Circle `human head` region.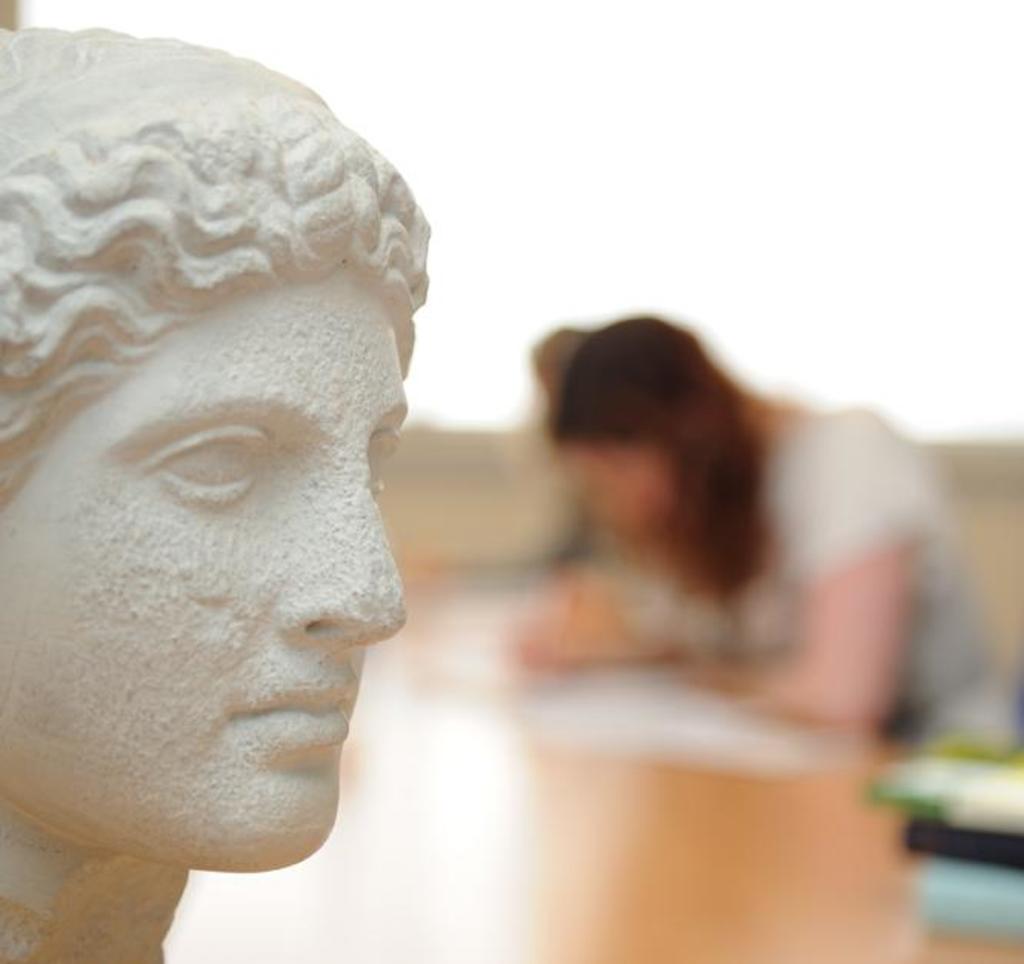
Region: l=9, t=26, r=415, b=799.
